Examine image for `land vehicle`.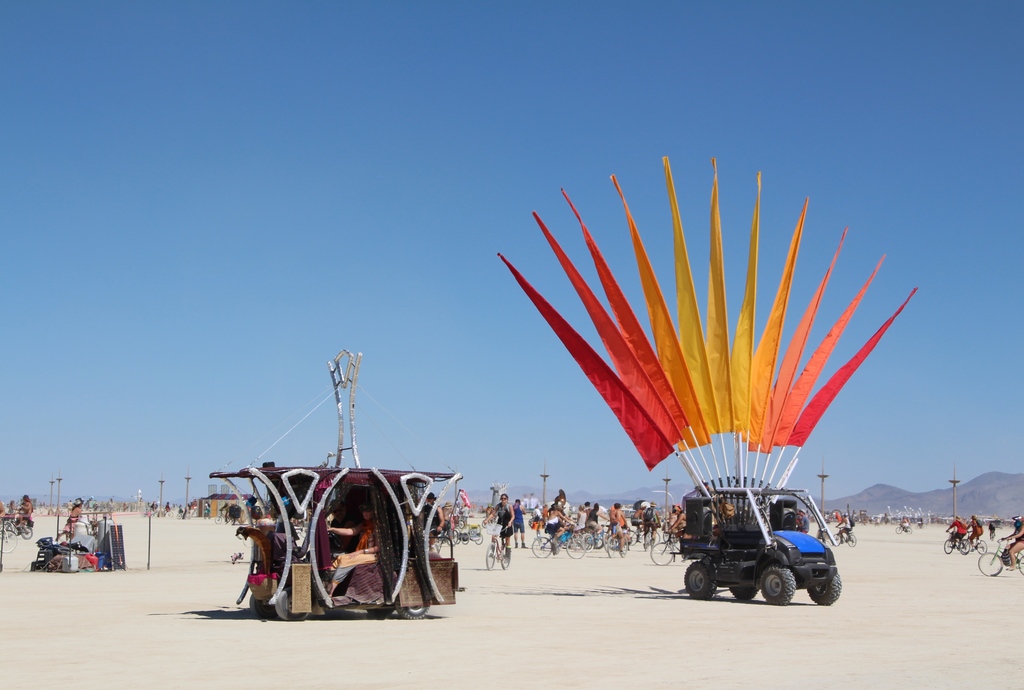
Examination result: bbox=[974, 533, 1023, 576].
